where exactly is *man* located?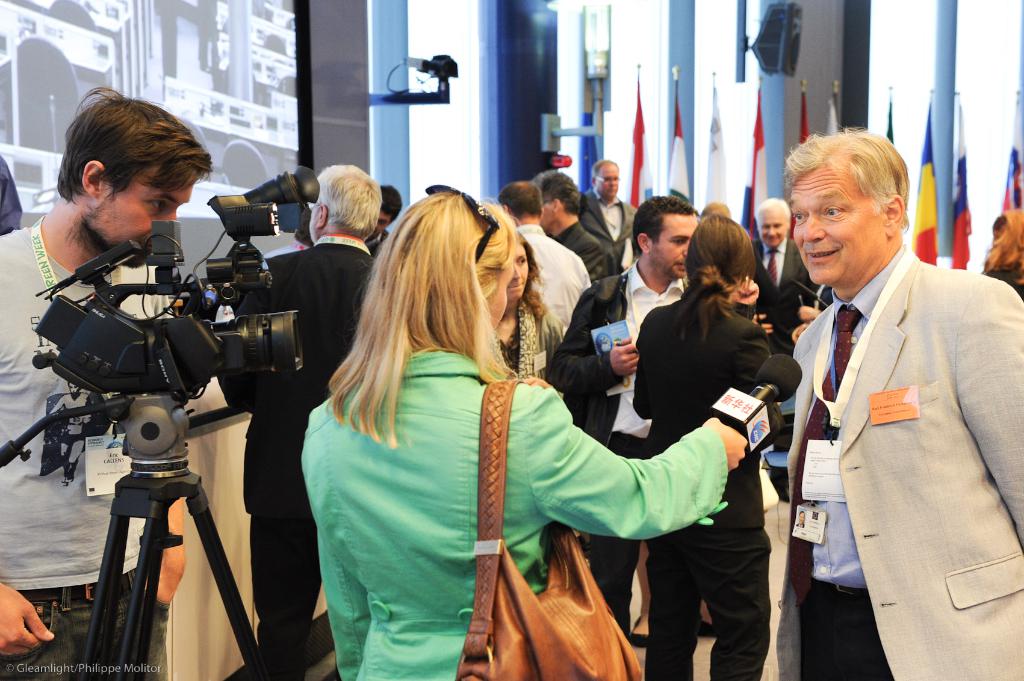
Its bounding box is bbox=[746, 201, 810, 305].
